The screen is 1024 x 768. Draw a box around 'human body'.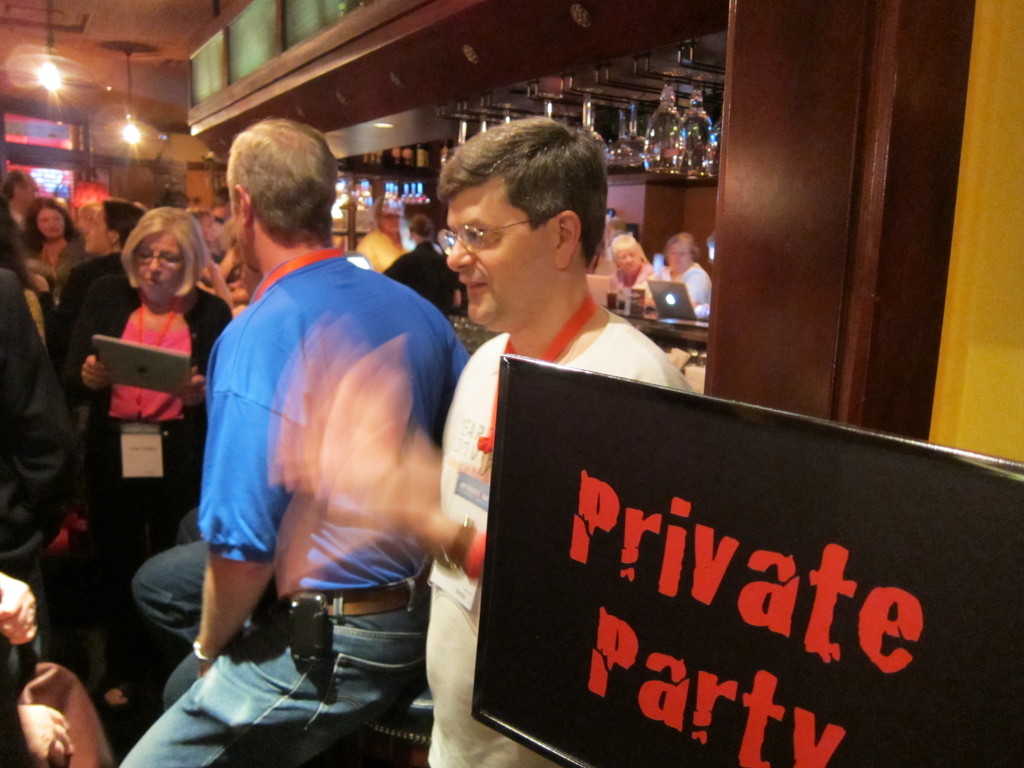
[358, 226, 401, 273].
